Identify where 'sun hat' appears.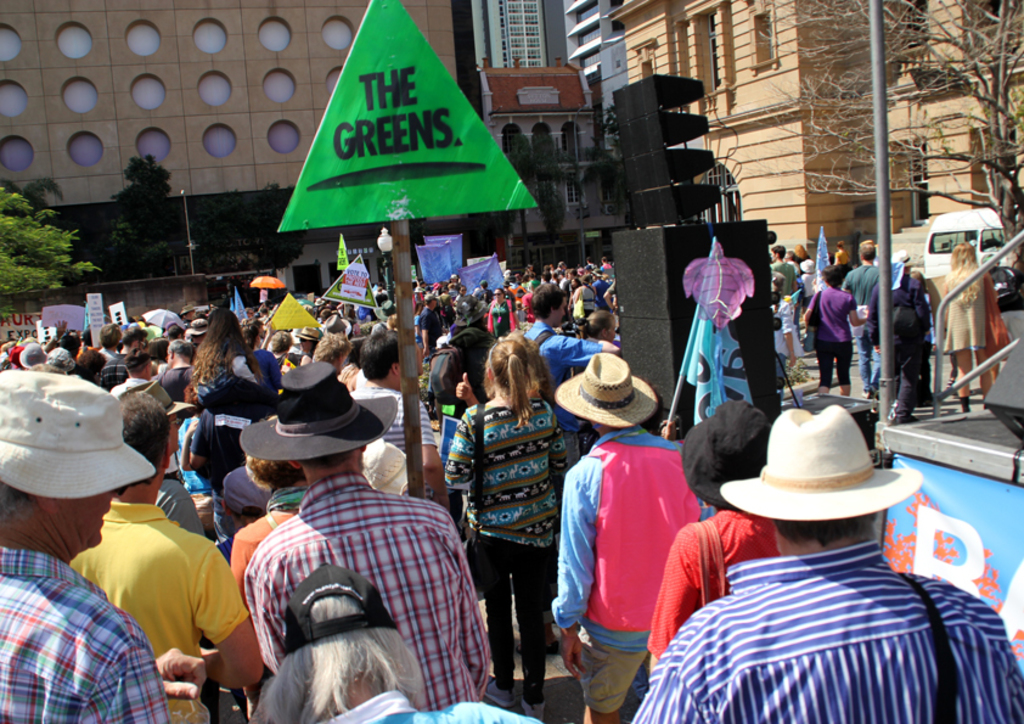
Appears at 888, 246, 912, 262.
